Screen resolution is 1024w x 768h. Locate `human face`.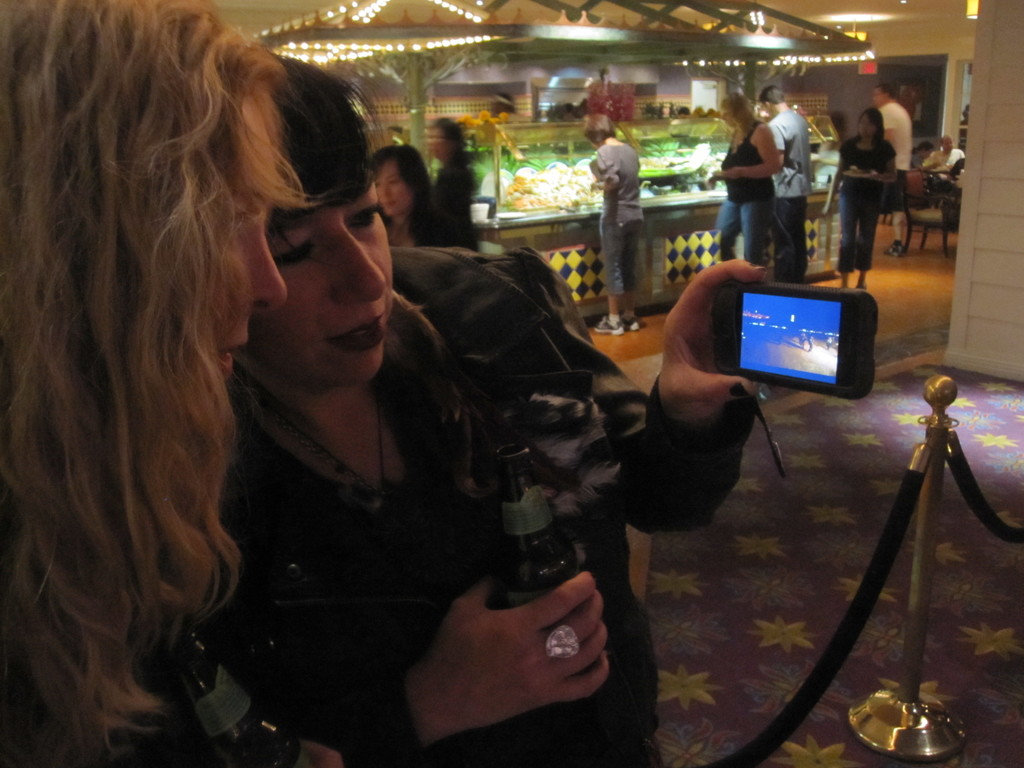
BBox(721, 103, 739, 130).
